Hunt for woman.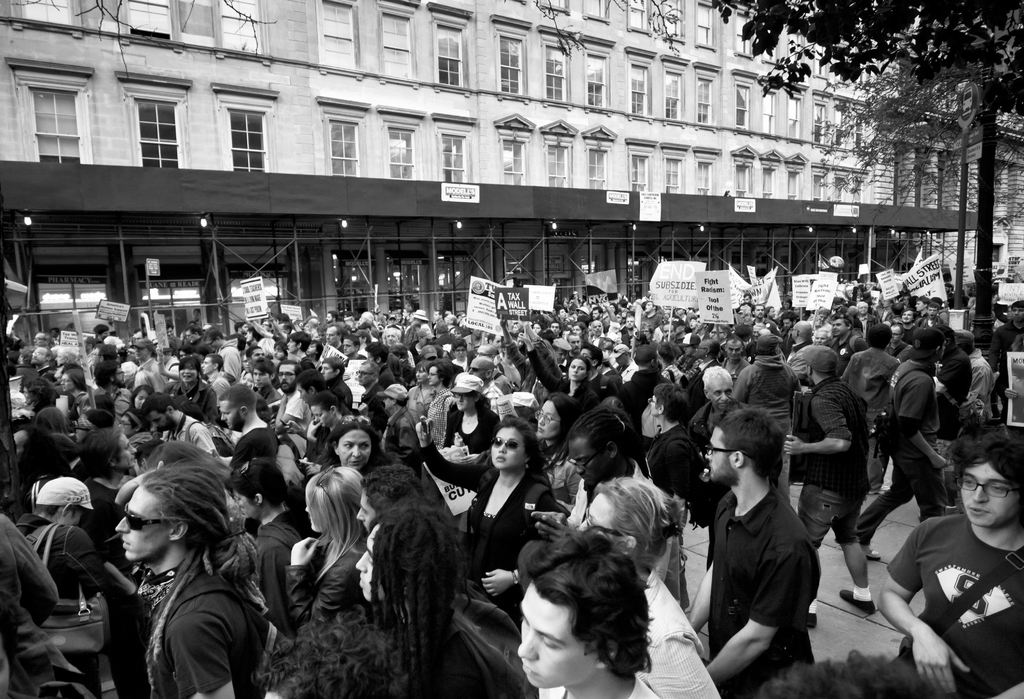
Hunted down at Rect(439, 371, 498, 457).
